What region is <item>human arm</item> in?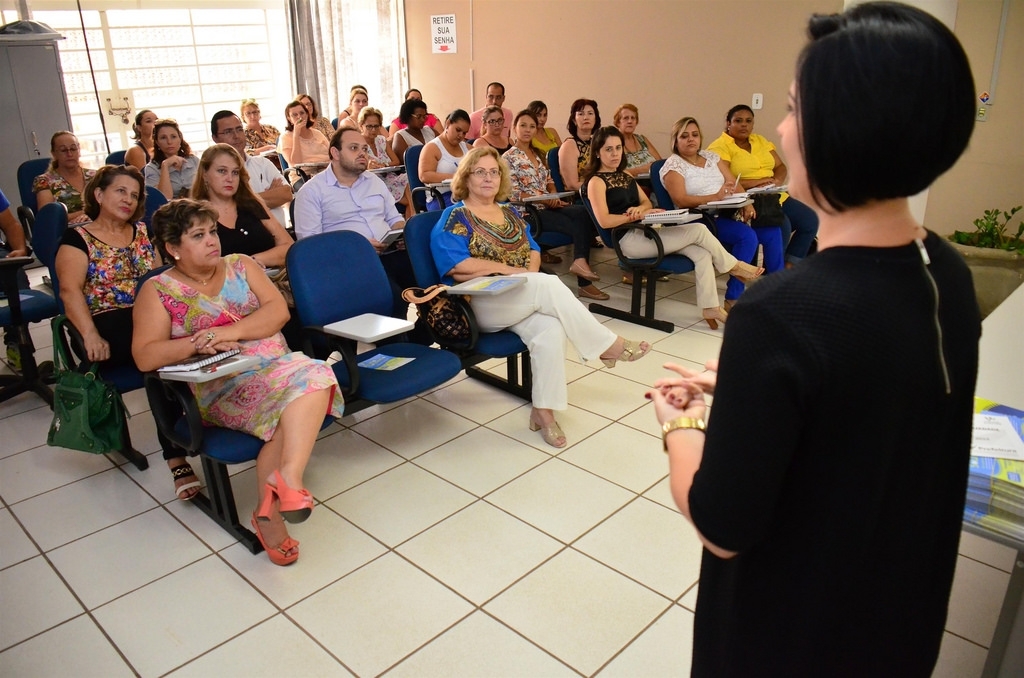
select_region(387, 148, 403, 160).
